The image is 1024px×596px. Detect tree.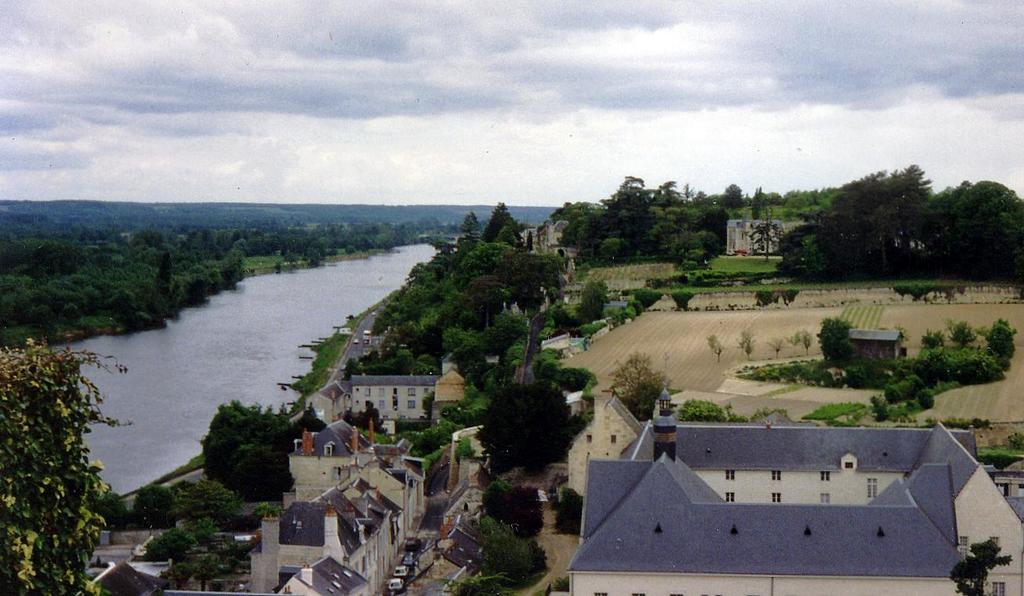
Detection: BBox(298, 404, 324, 434).
